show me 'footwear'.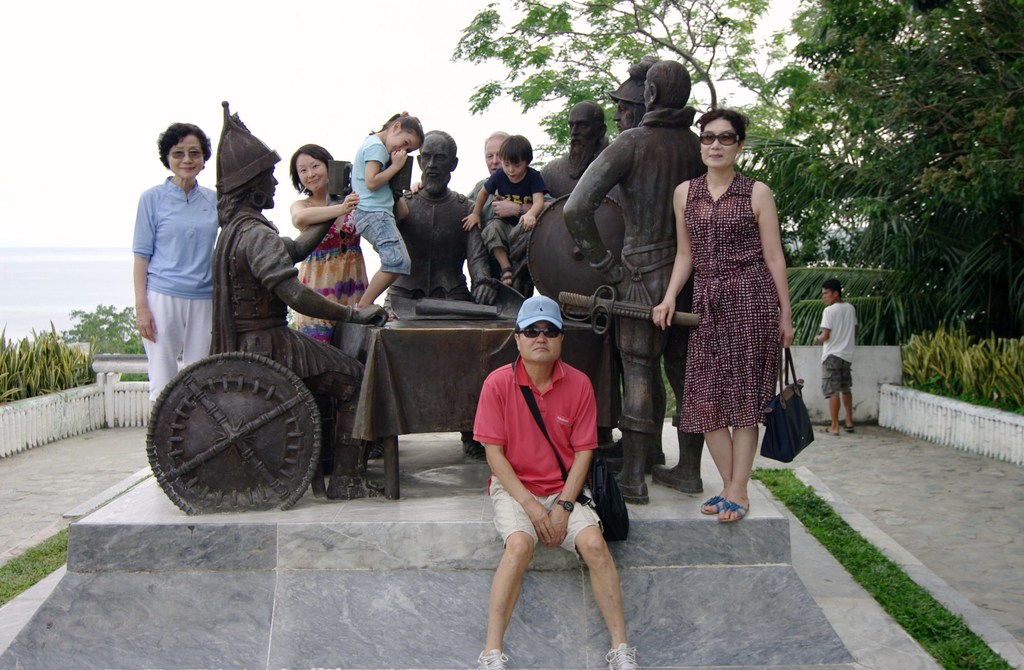
'footwear' is here: (698,493,721,518).
